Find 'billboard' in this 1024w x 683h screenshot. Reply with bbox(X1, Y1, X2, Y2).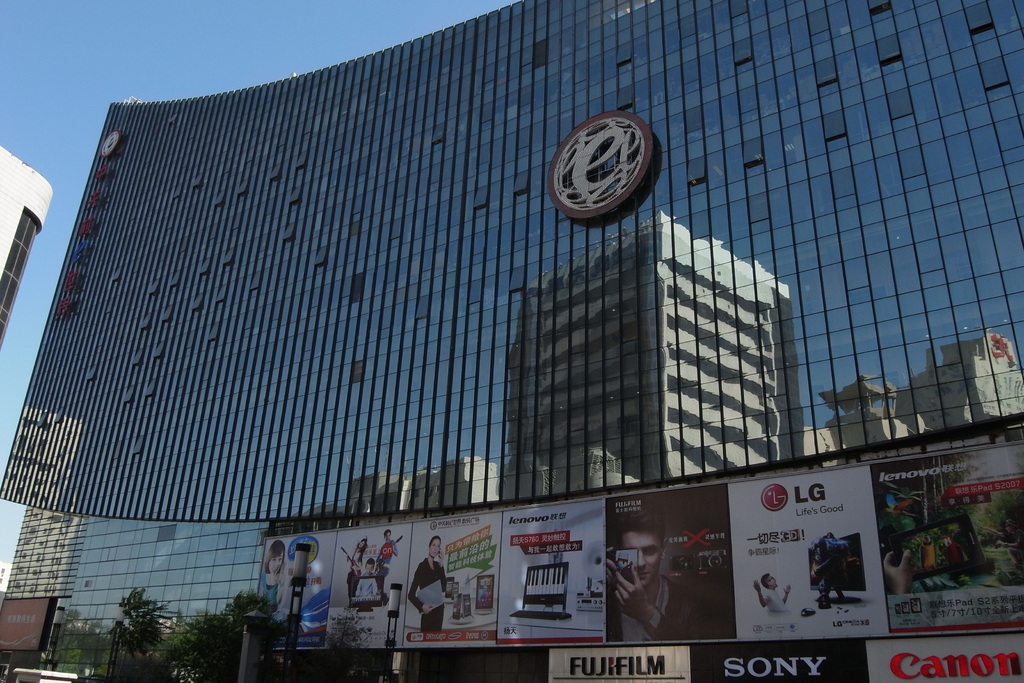
bbox(502, 493, 605, 641).
